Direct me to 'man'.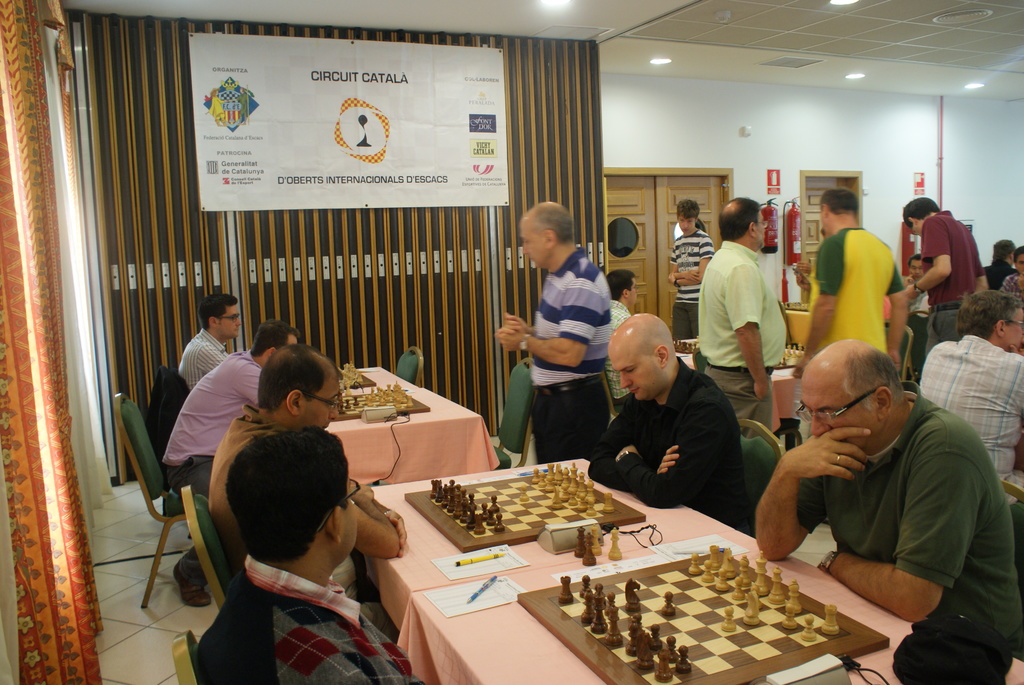
Direction: box(204, 338, 406, 639).
